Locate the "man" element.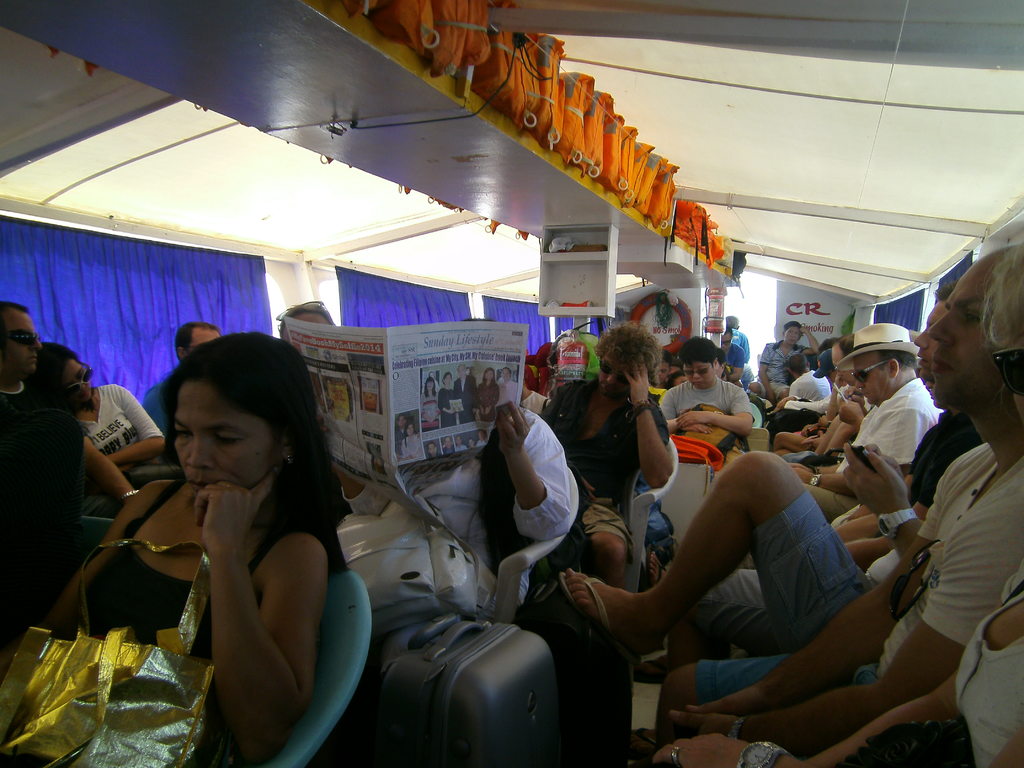
Element bbox: <bbox>564, 280, 991, 755</bbox>.
